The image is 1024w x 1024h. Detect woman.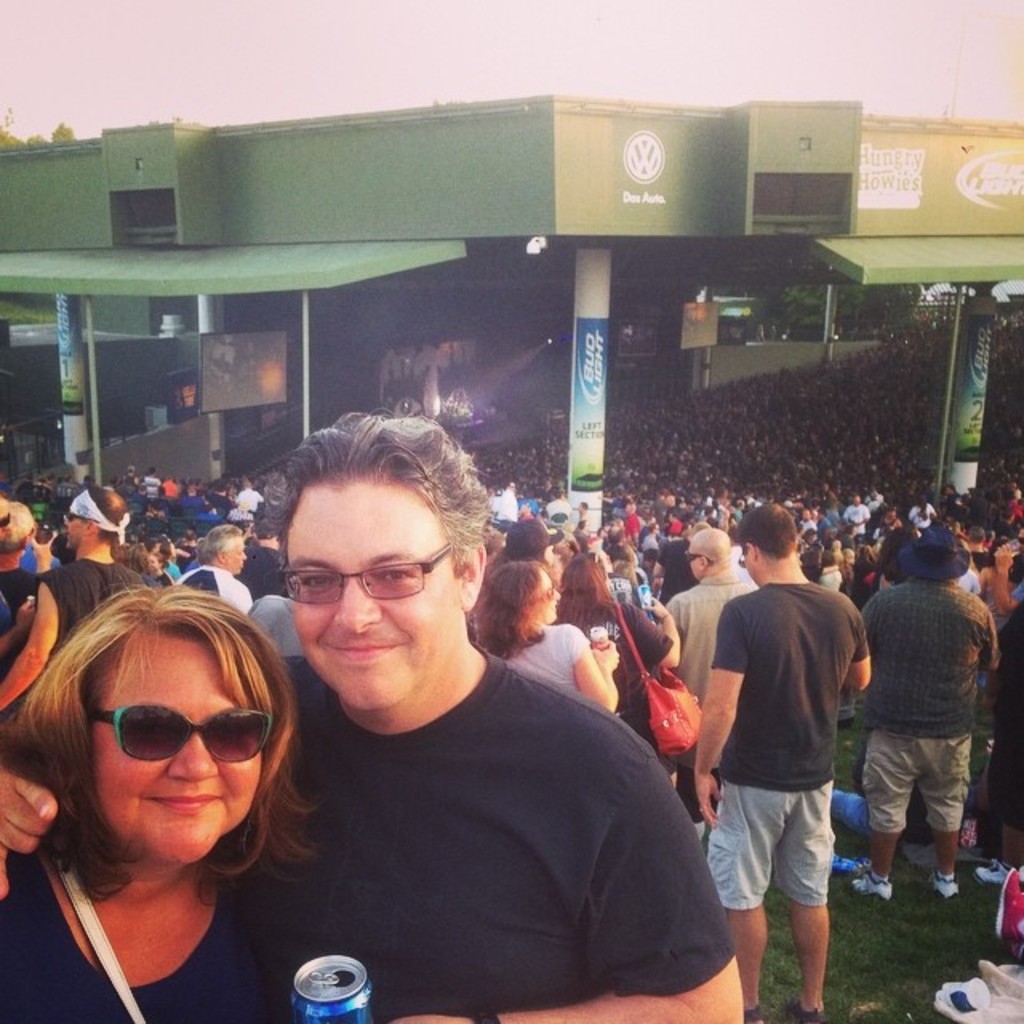
Detection: [left=474, top=558, right=611, bottom=714].
